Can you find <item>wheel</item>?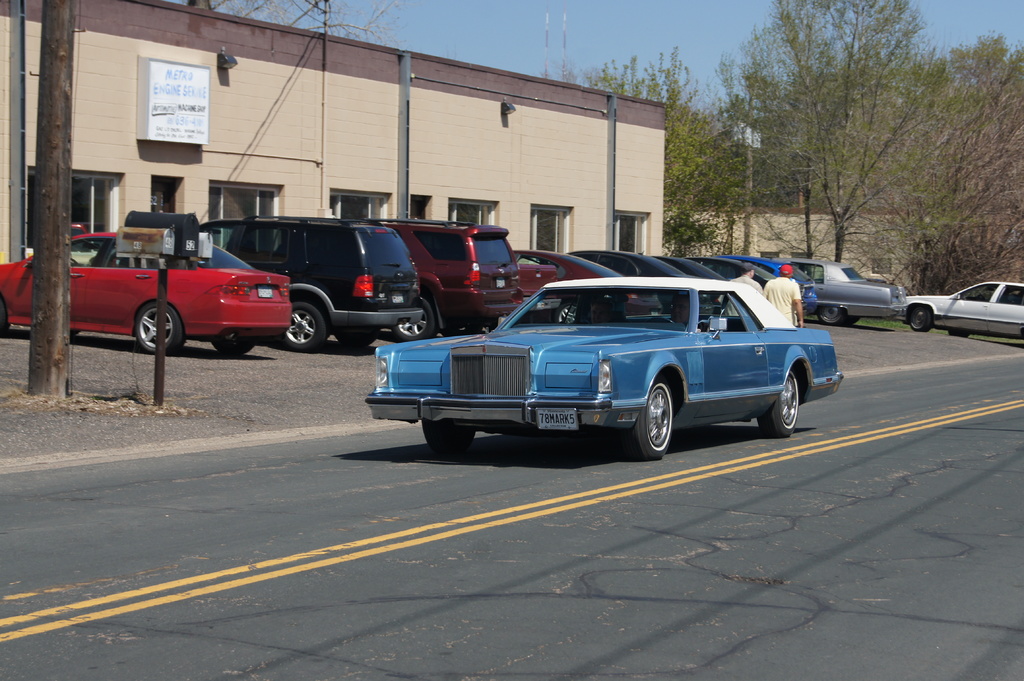
Yes, bounding box: crop(209, 333, 254, 359).
